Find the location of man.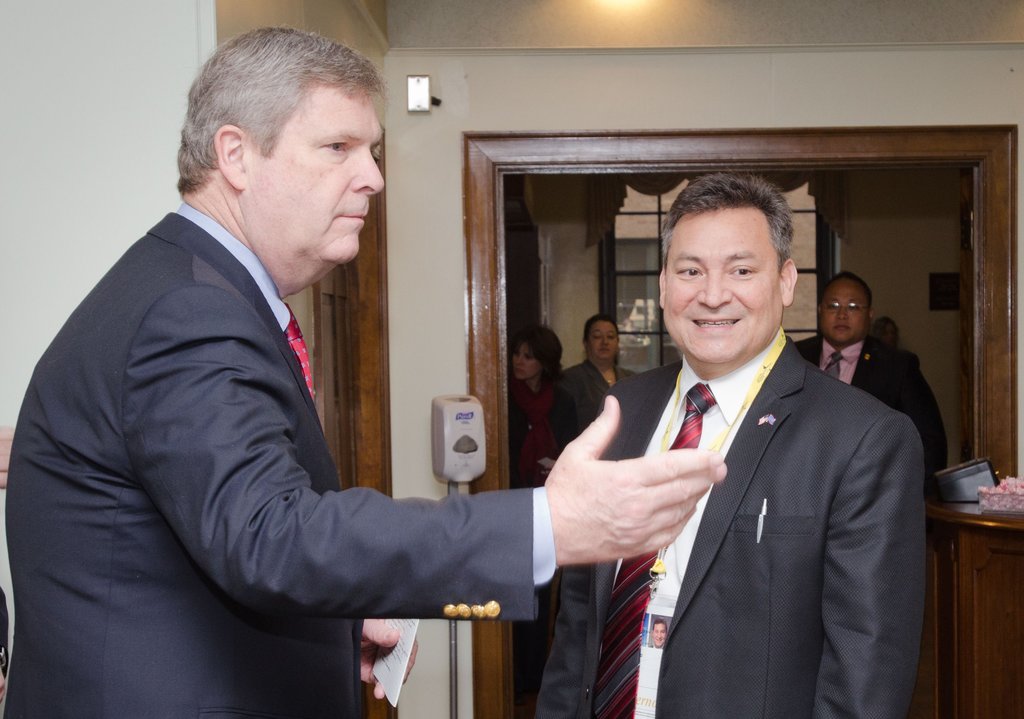
Location: 649/617/665/649.
